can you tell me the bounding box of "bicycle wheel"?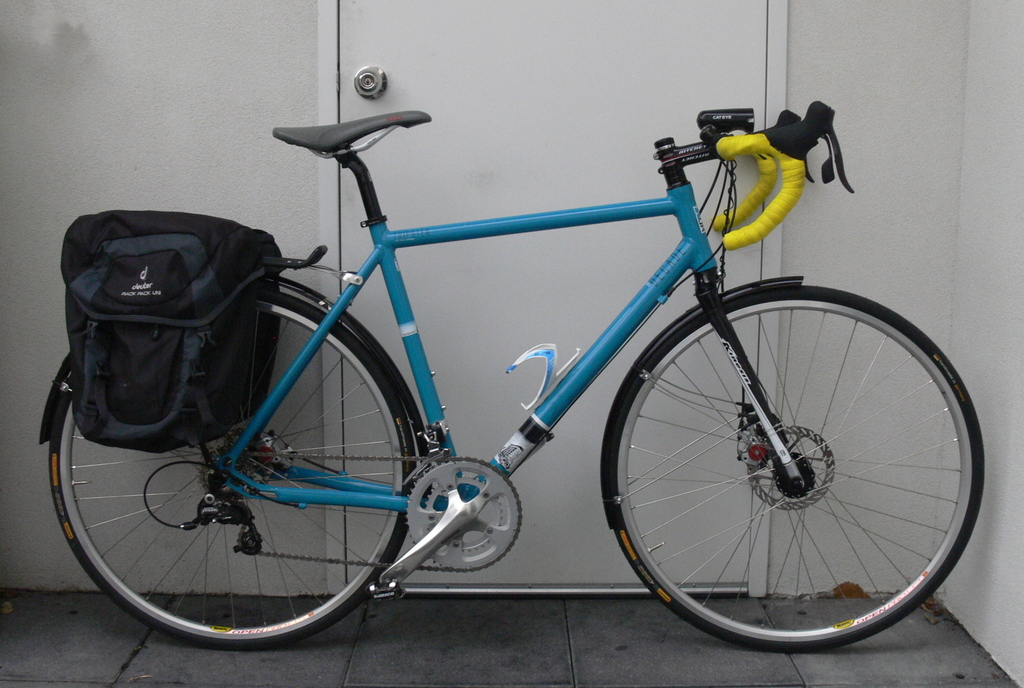
[left=603, top=282, right=983, bottom=651].
